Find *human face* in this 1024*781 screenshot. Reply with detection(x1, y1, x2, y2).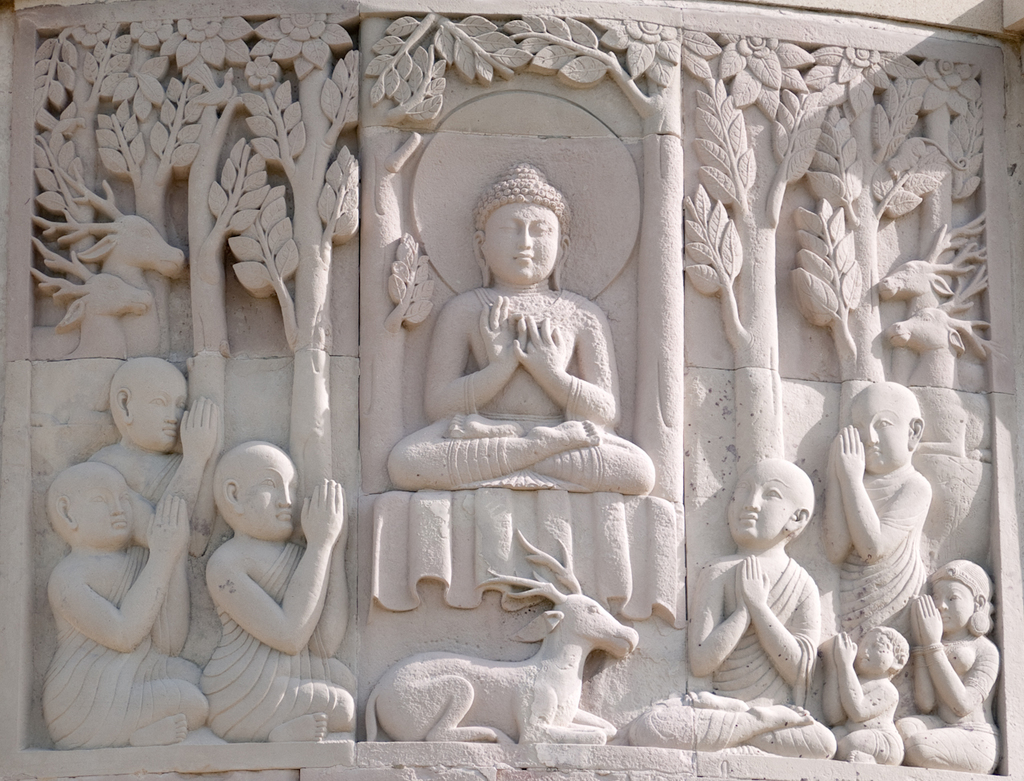
detection(927, 578, 974, 633).
